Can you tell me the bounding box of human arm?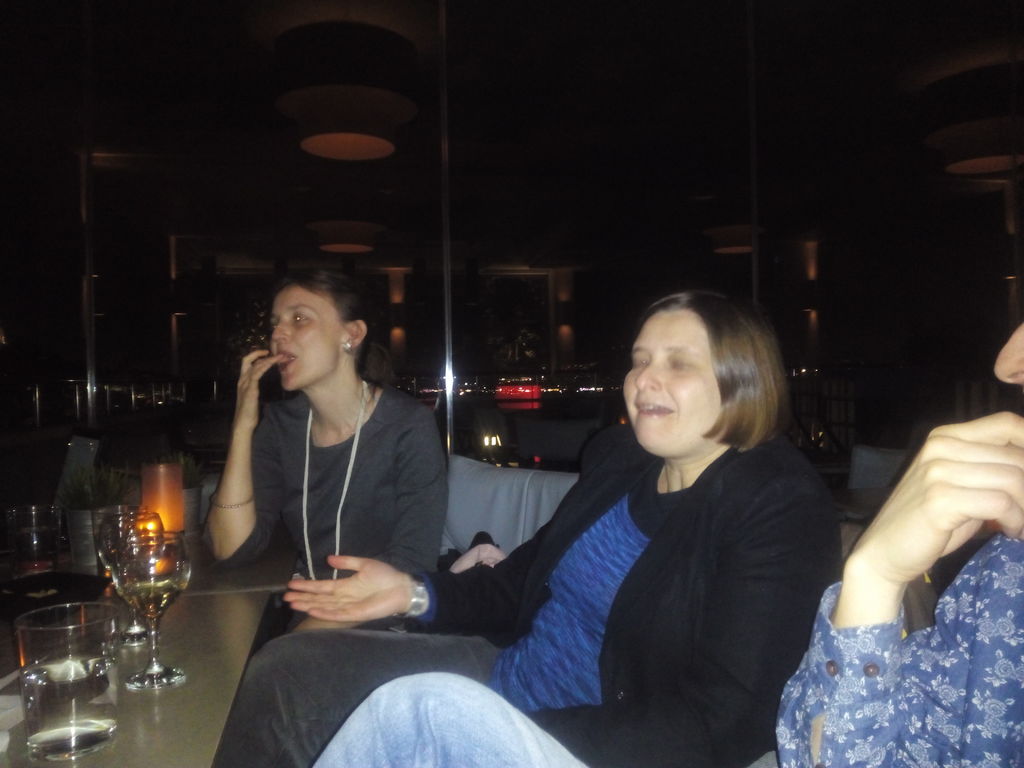
[left=292, top=421, right=446, bottom=636].
